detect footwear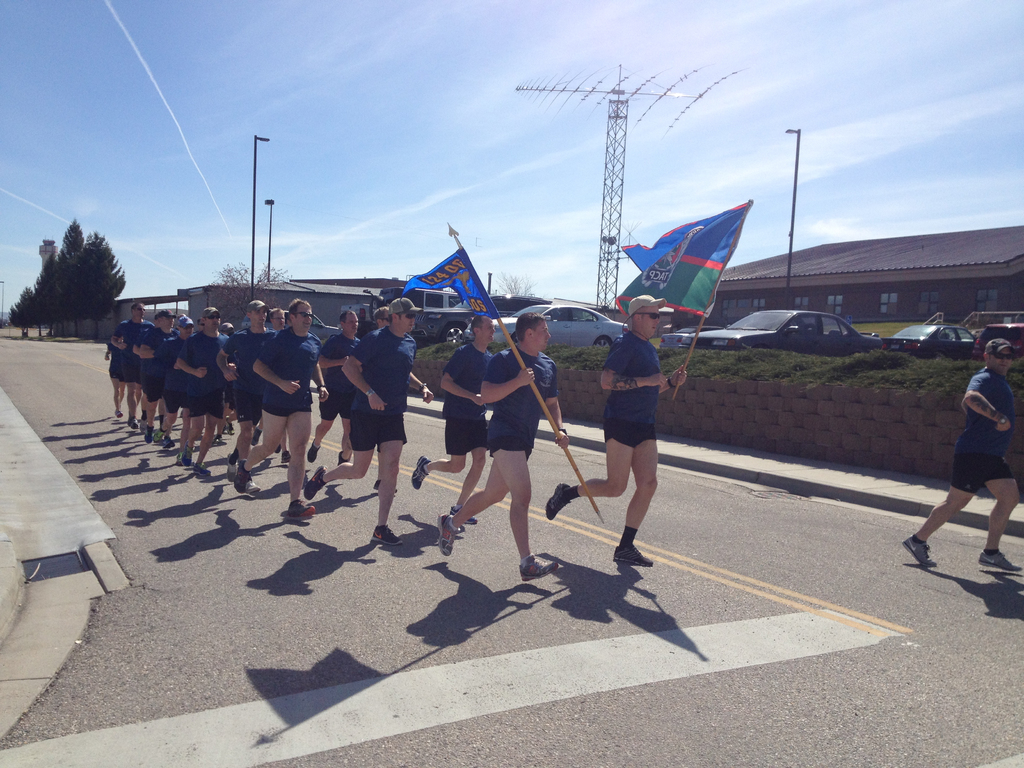
bbox=[181, 442, 190, 466]
